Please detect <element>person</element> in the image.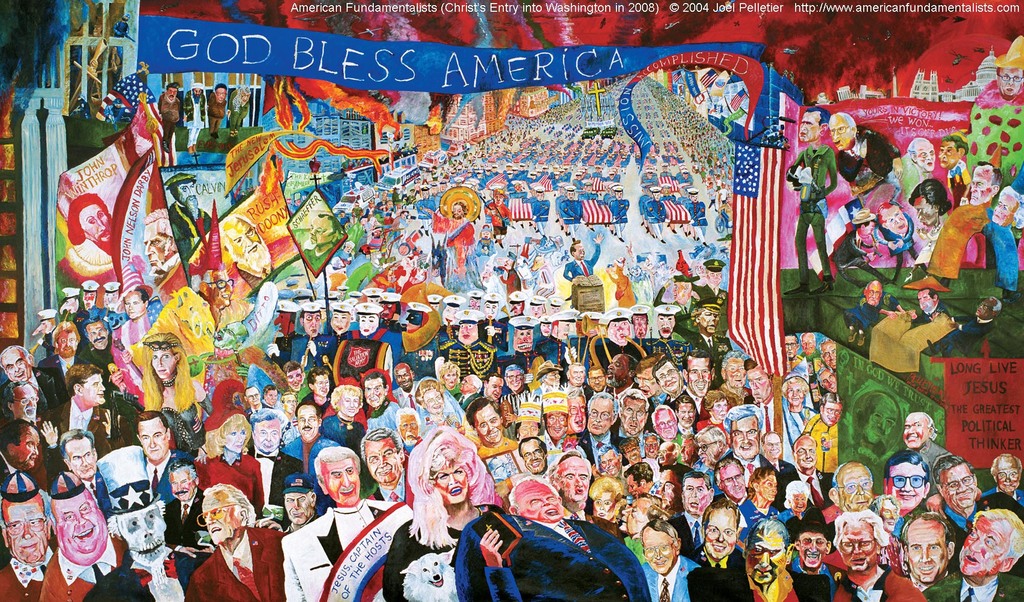
(721, 459, 753, 507).
